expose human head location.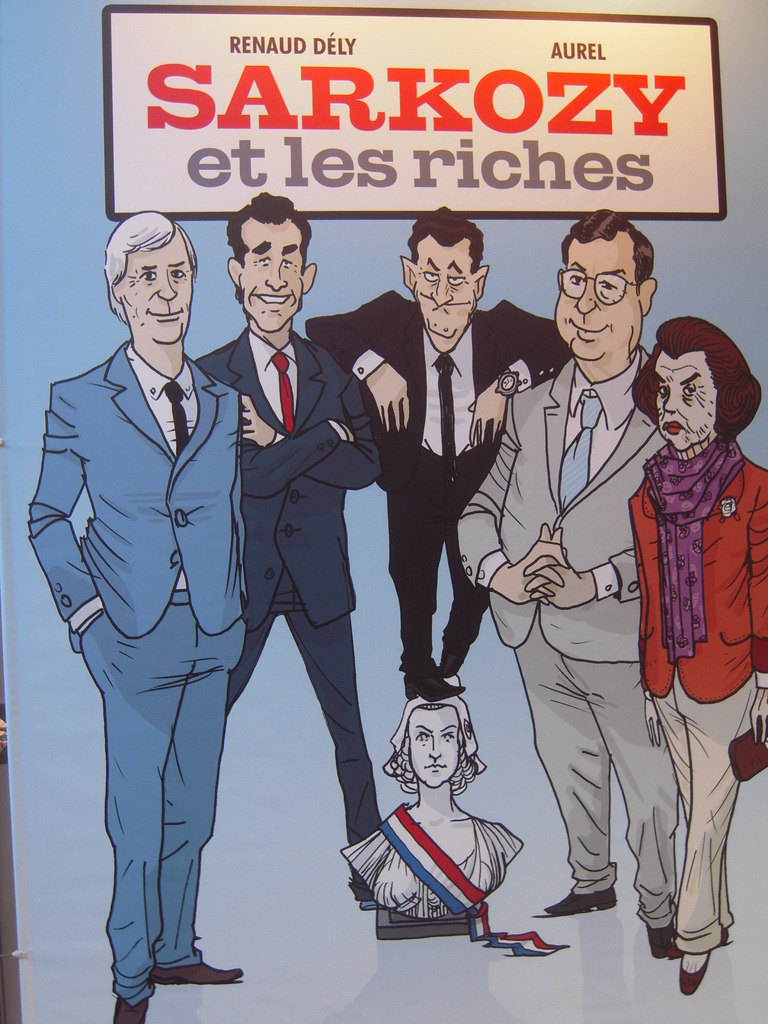
Exposed at <box>399,207,490,356</box>.
